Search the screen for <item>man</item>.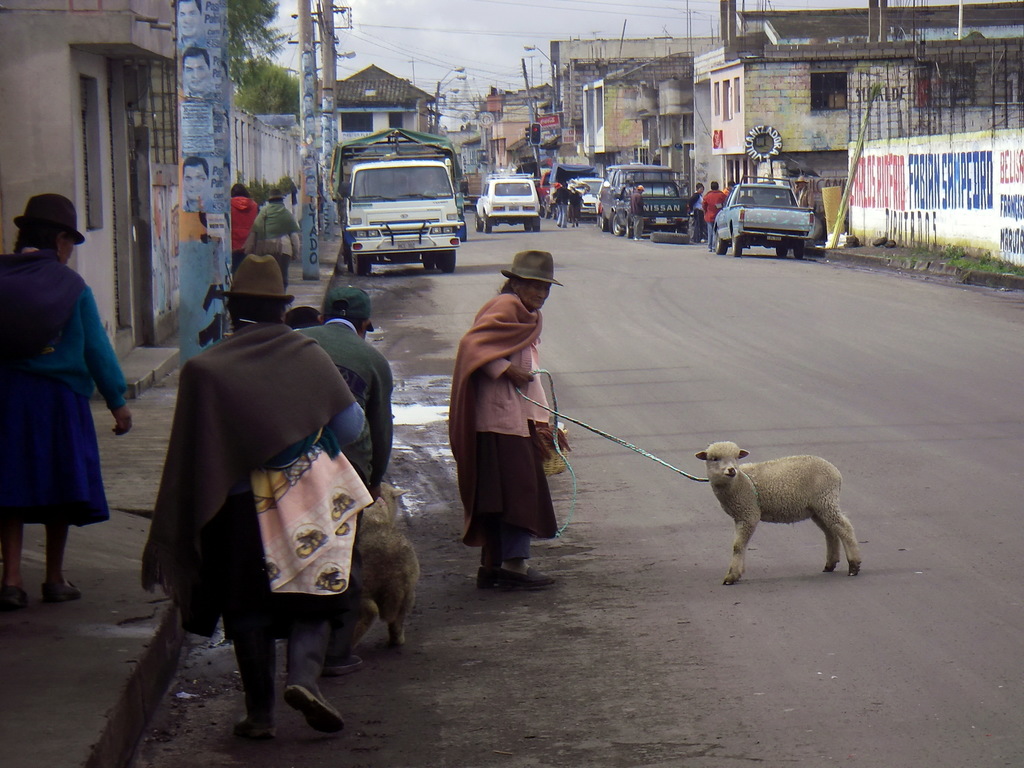
Found at {"x1": 184, "y1": 159, "x2": 212, "y2": 214}.
